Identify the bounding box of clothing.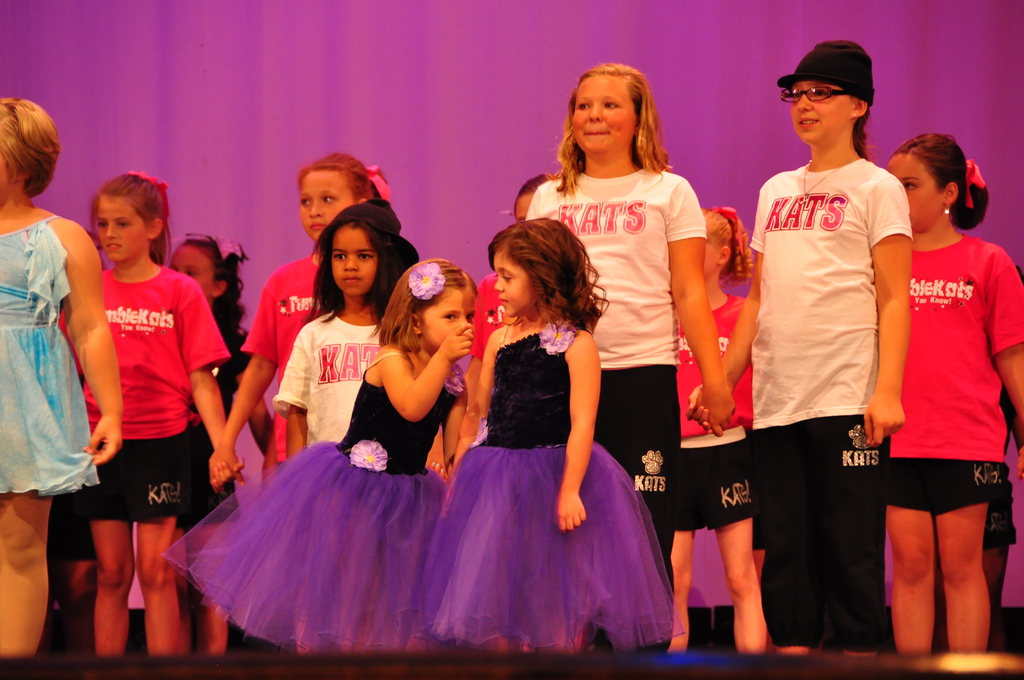
l=470, t=274, r=525, b=360.
